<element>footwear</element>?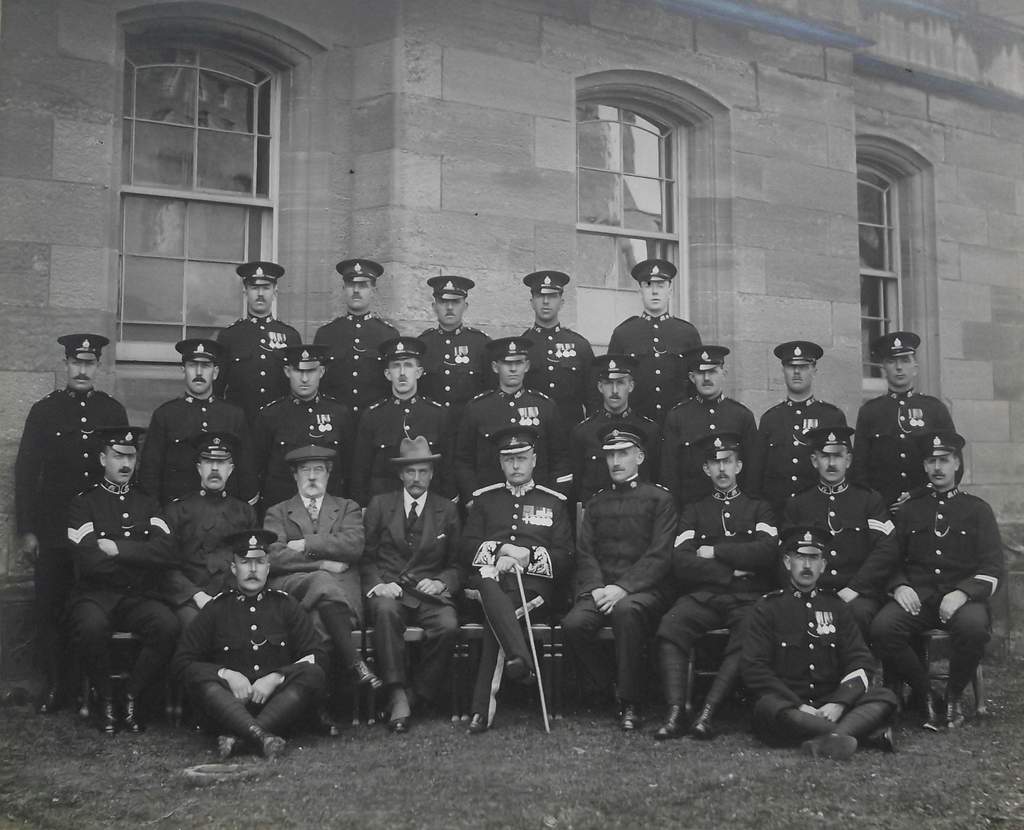
detection(378, 695, 397, 724)
